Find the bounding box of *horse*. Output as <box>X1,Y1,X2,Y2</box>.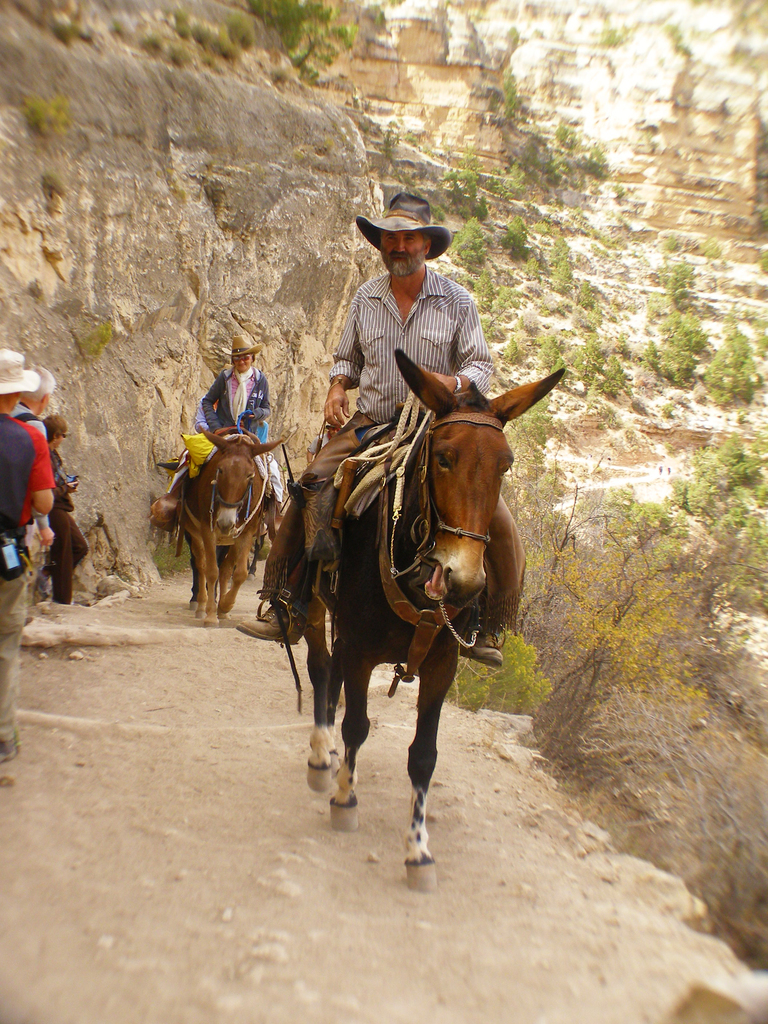
<box>259,349,563,888</box>.
